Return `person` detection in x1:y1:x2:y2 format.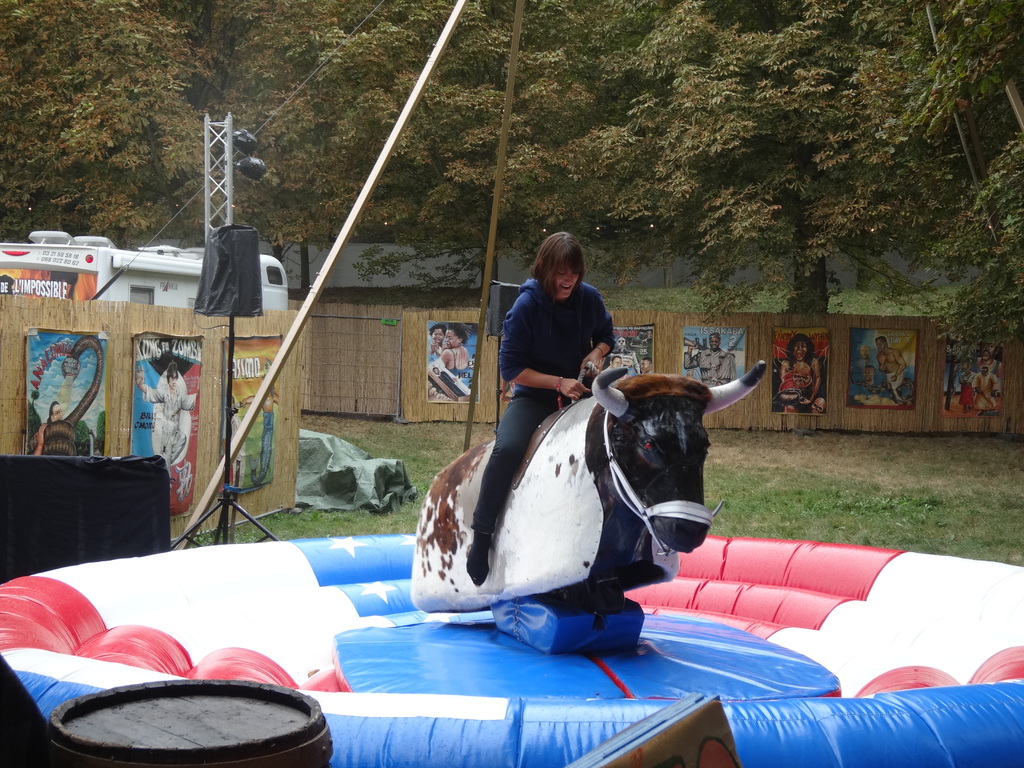
970:362:1005:417.
